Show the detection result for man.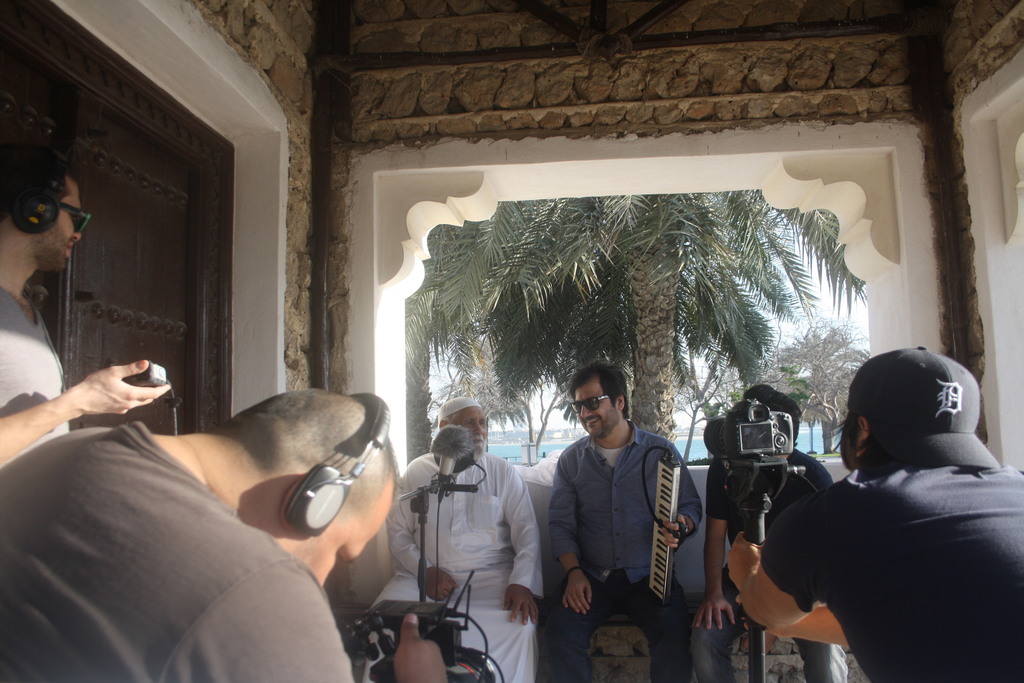
(left=0, top=385, right=449, bottom=682).
